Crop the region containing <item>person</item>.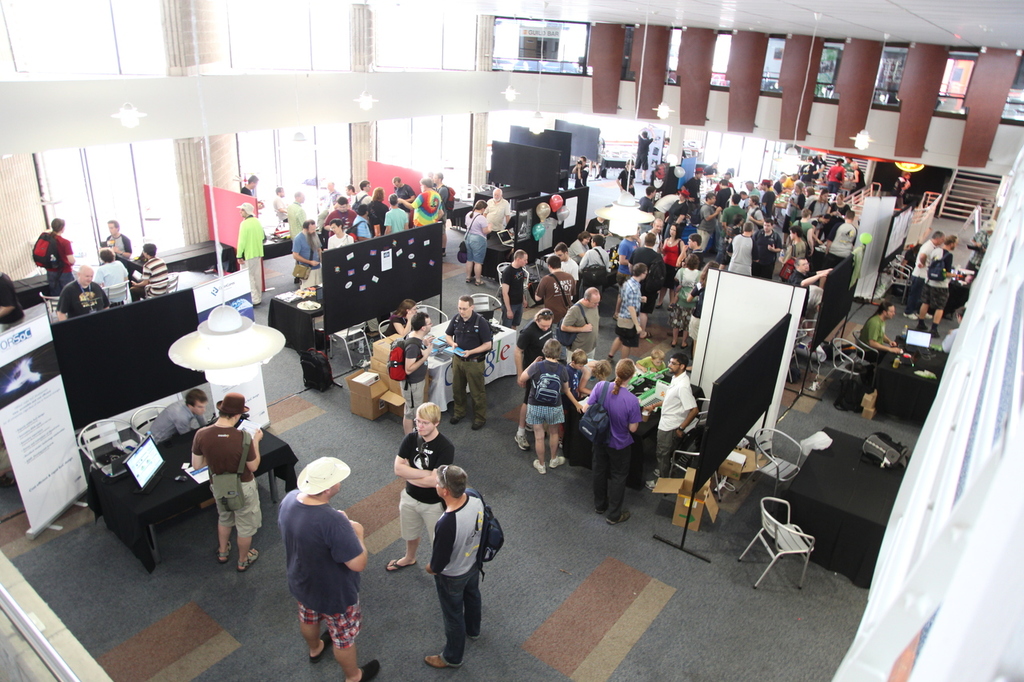
Crop region: box(349, 202, 377, 250).
